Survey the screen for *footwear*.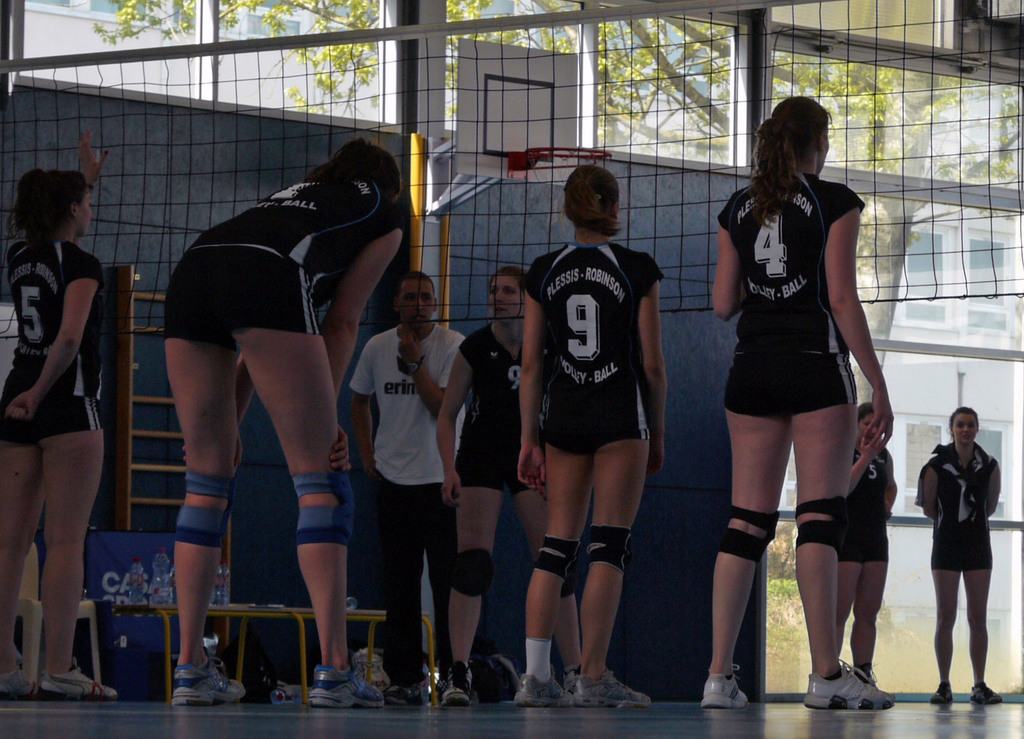
Survey found: [435, 653, 463, 714].
